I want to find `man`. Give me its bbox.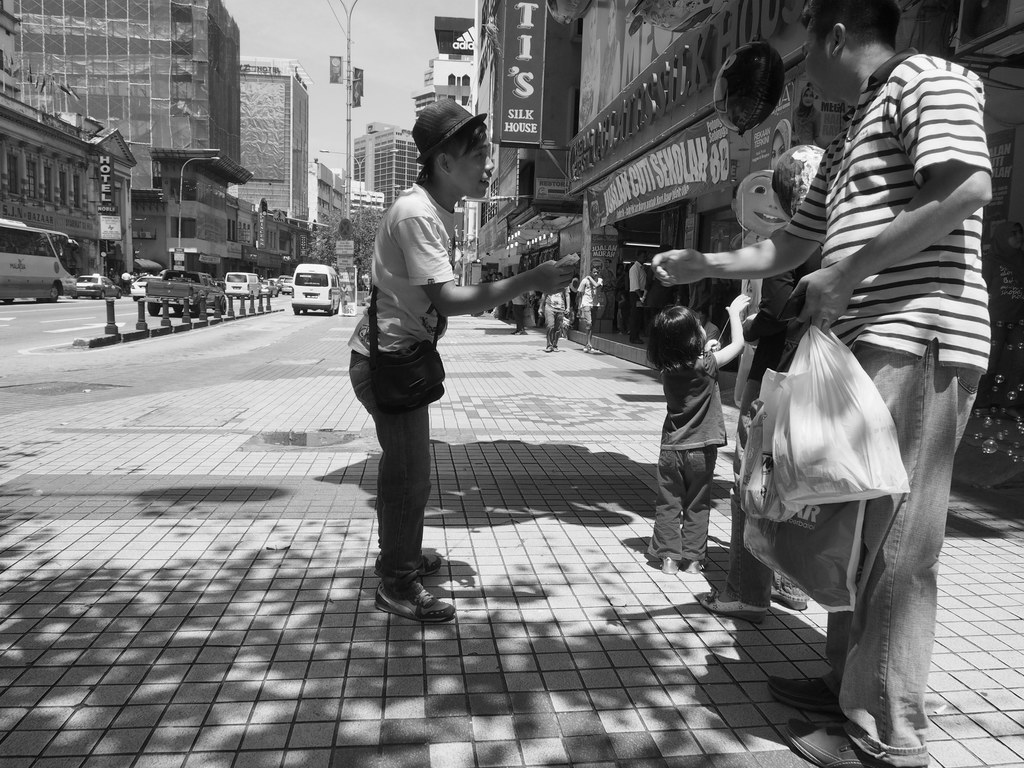
[120, 271, 131, 294].
